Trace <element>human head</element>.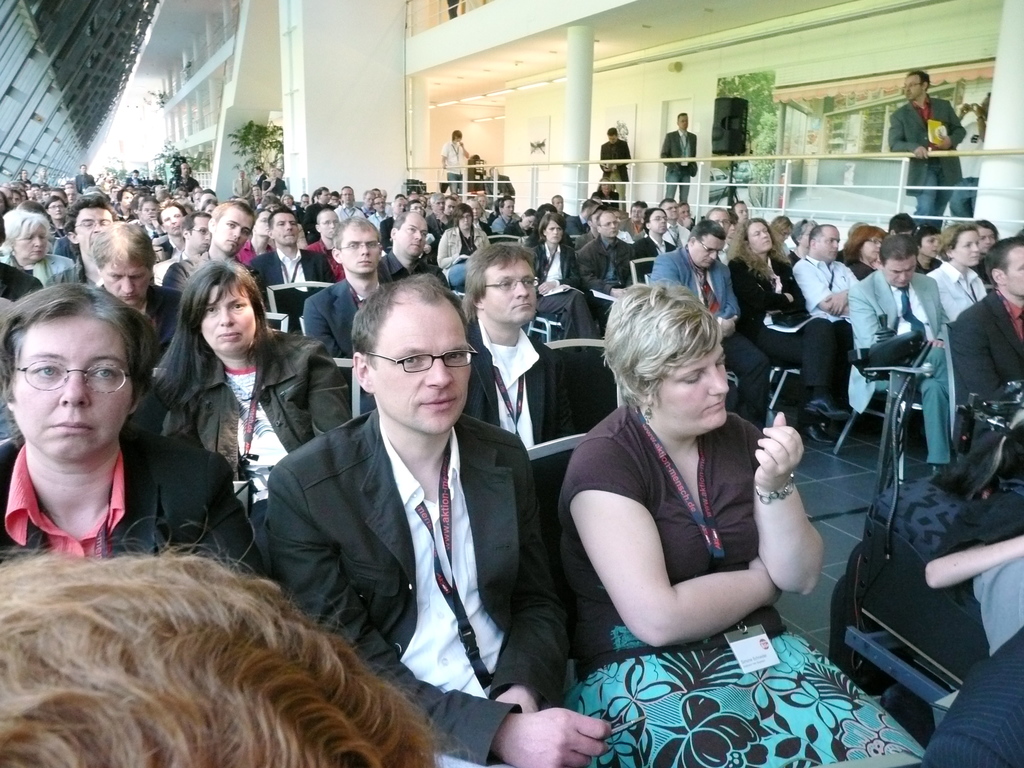
Traced to (771,214,794,241).
